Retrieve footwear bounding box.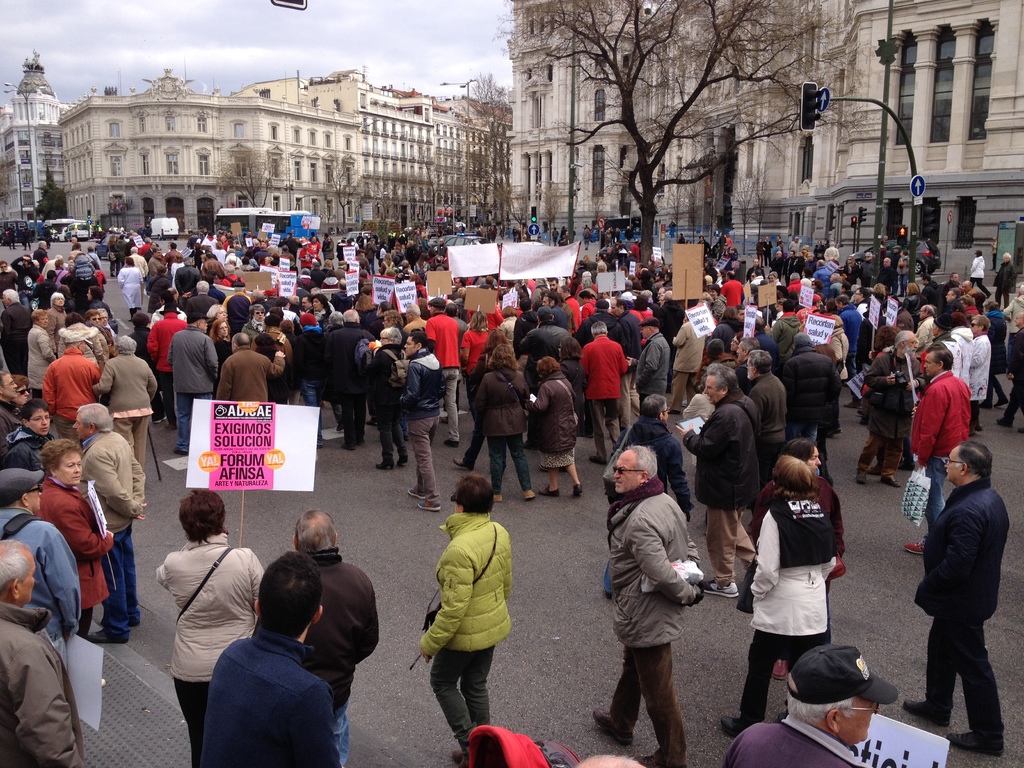
Bounding box: 940,728,1004,755.
